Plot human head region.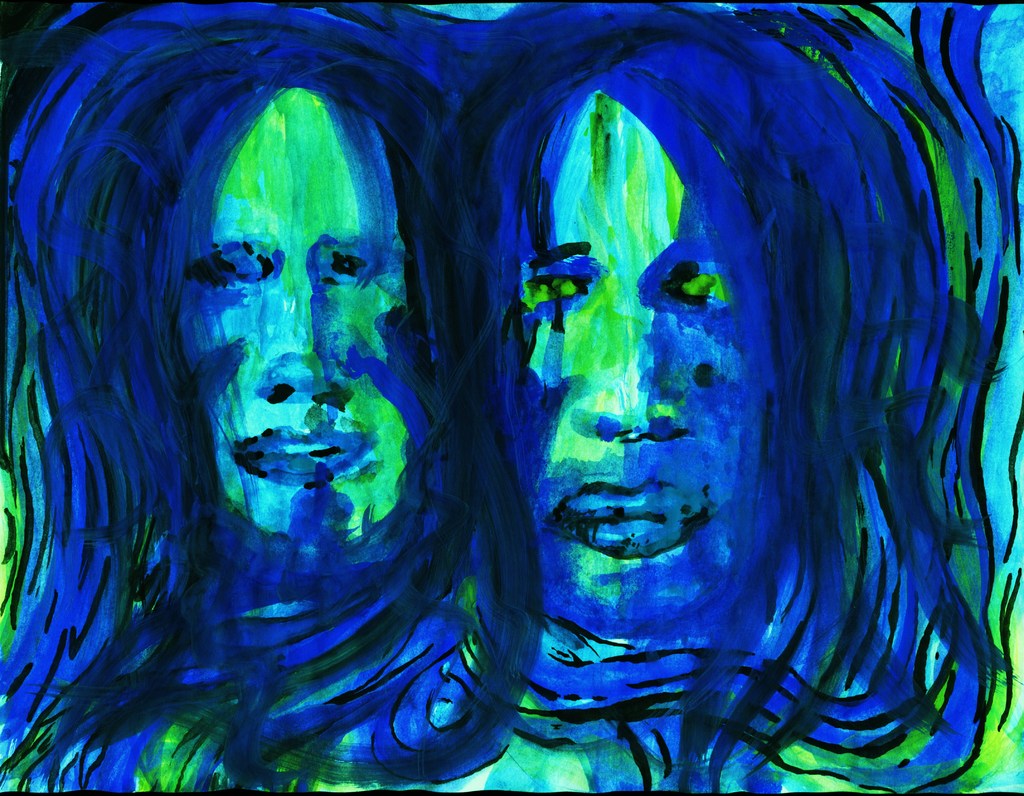
Plotted at bbox(165, 0, 462, 541).
